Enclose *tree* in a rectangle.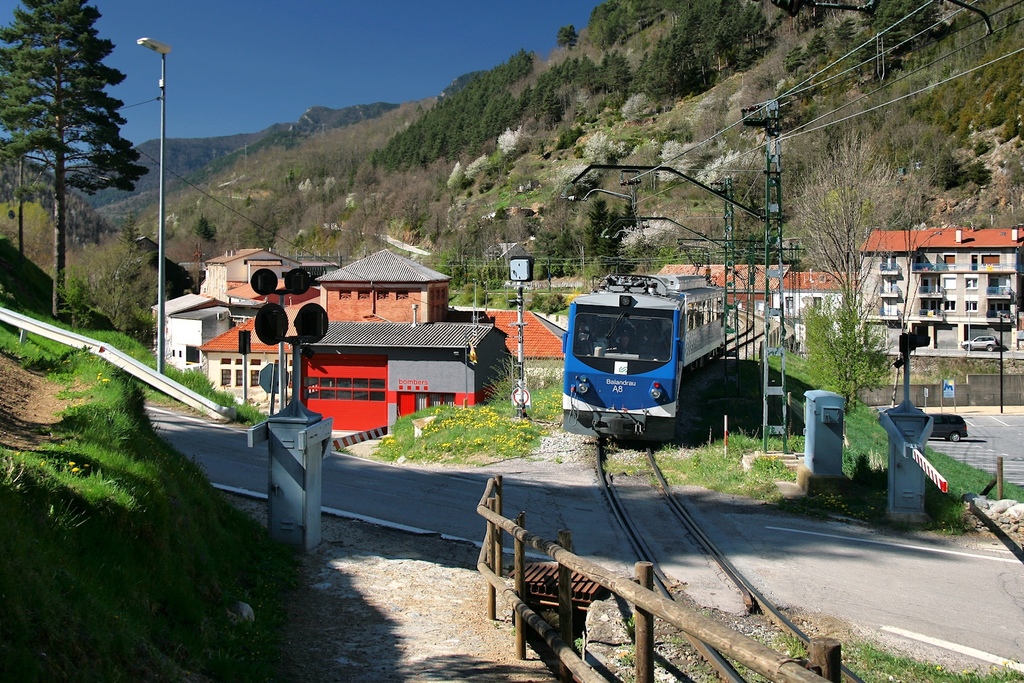
bbox=[242, 193, 253, 210].
